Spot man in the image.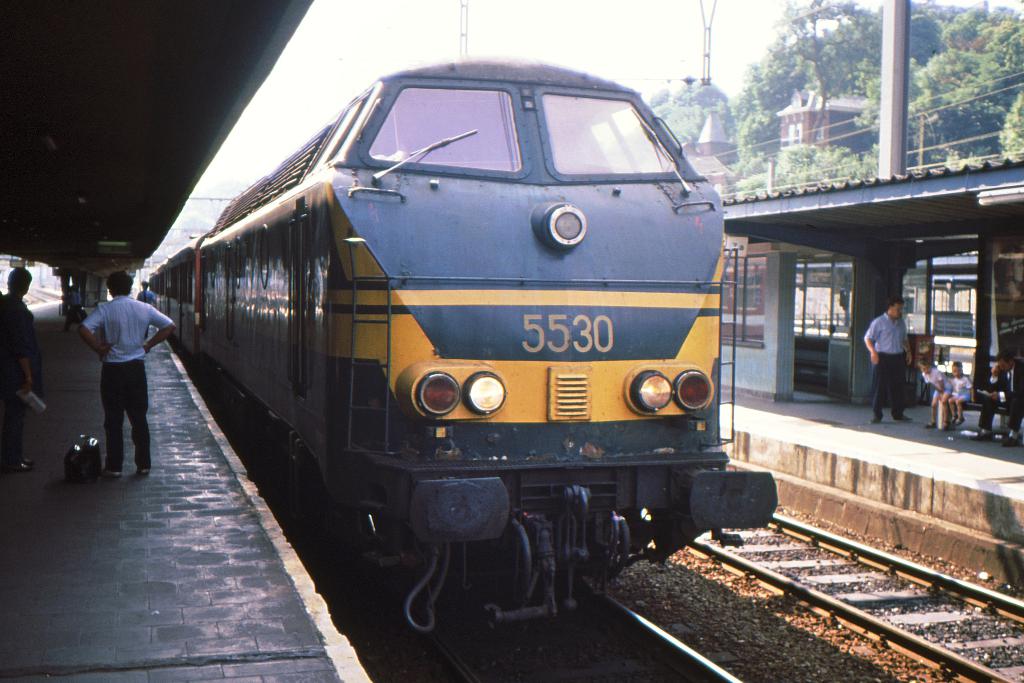
man found at left=76, top=271, right=177, bottom=477.
